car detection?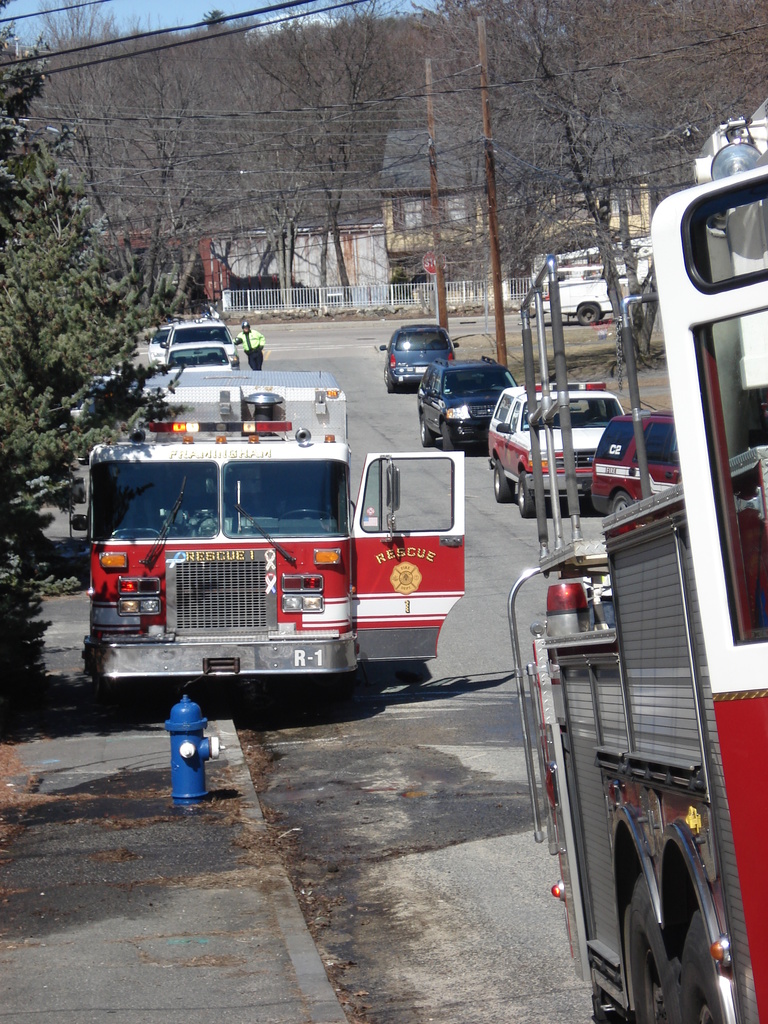
(164, 337, 231, 367)
